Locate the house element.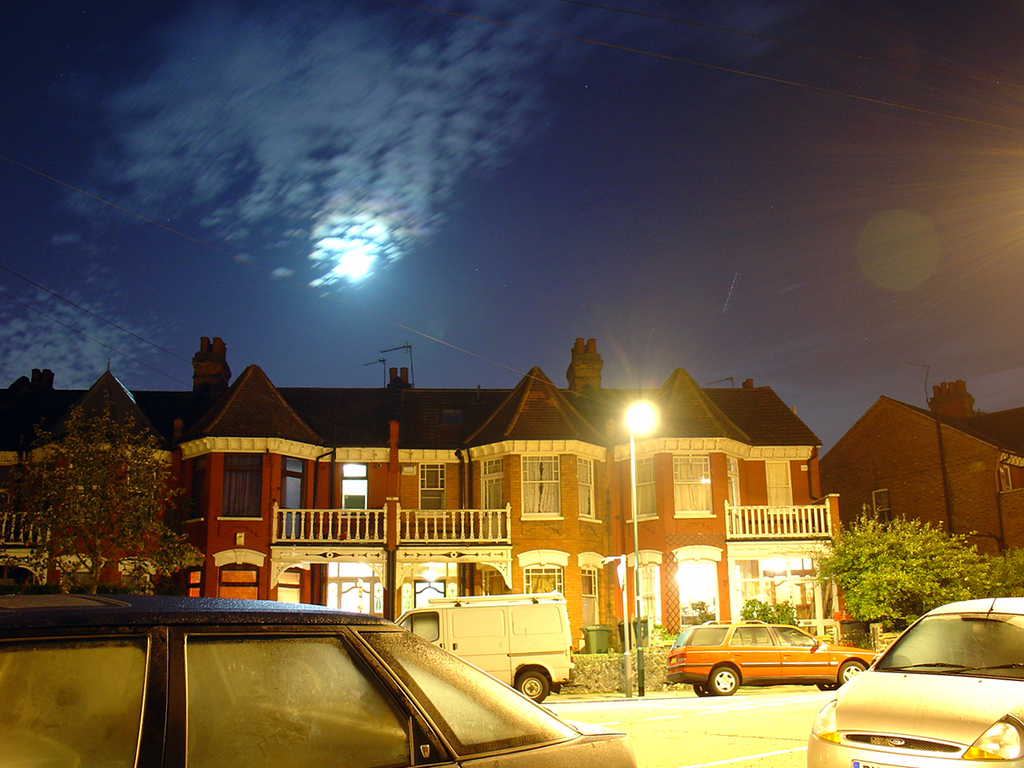
Element bbox: (x1=245, y1=370, x2=799, y2=664).
